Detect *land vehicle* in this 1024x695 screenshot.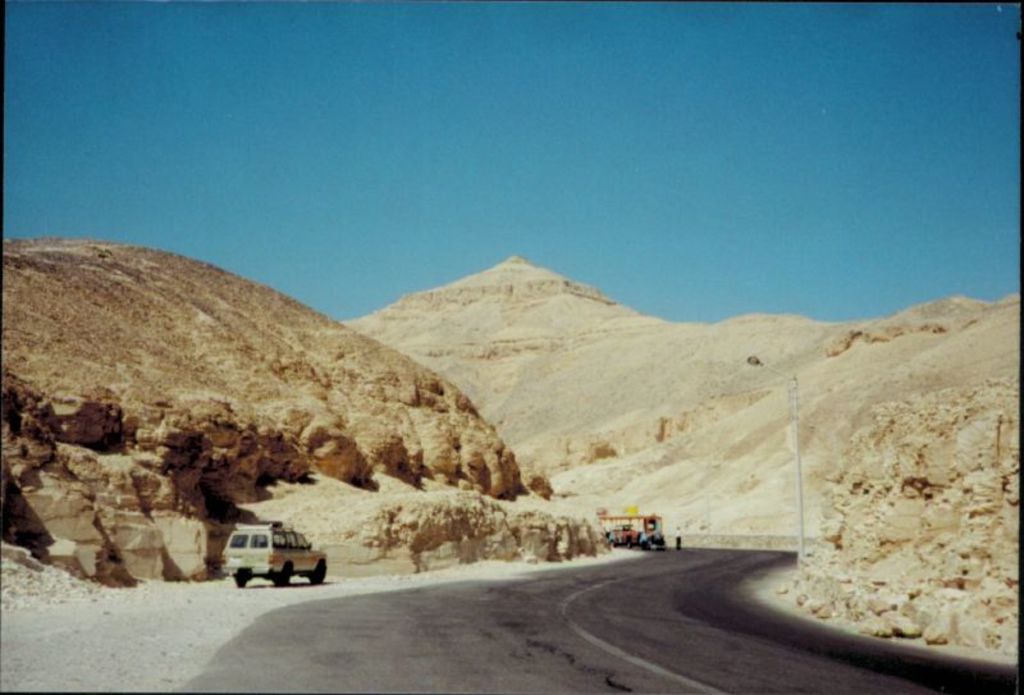
Detection: detection(600, 512, 666, 548).
